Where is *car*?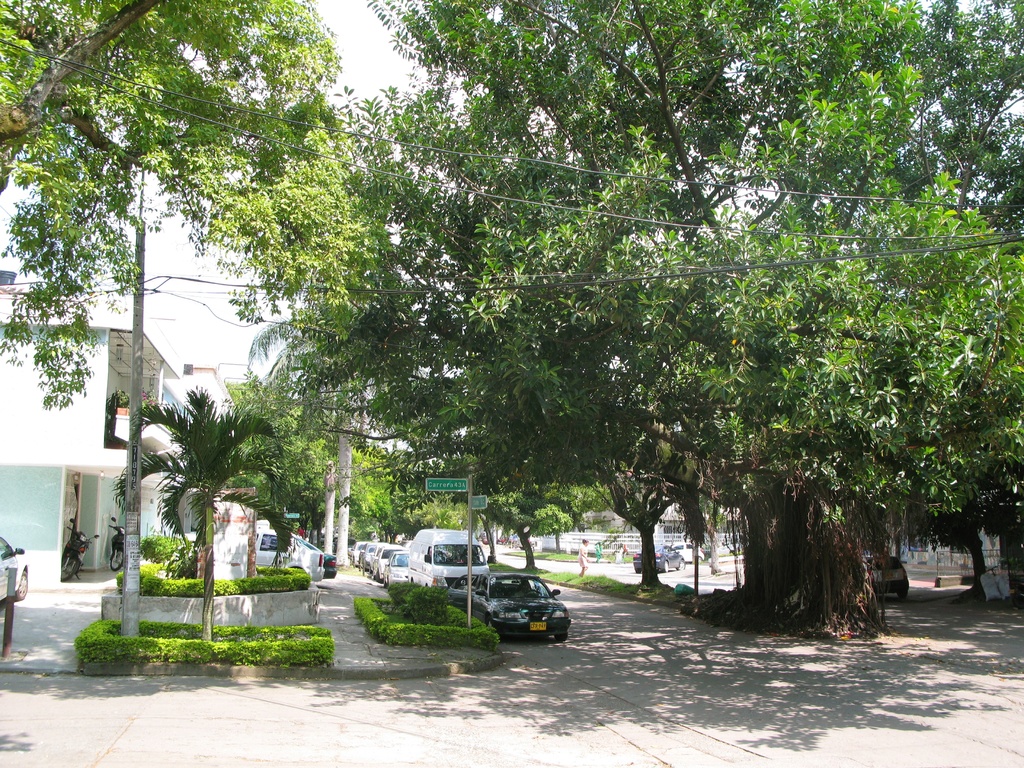
select_region(323, 553, 338, 575).
